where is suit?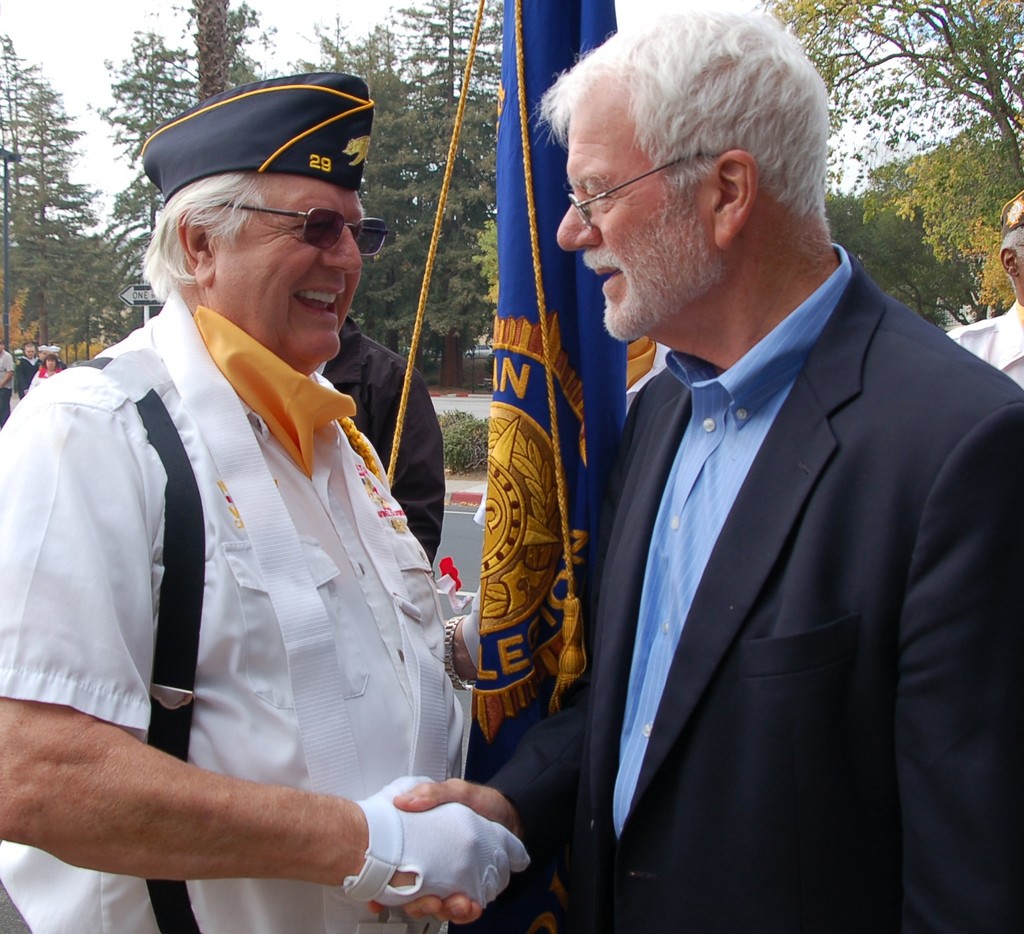
box(528, 230, 1002, 933).
